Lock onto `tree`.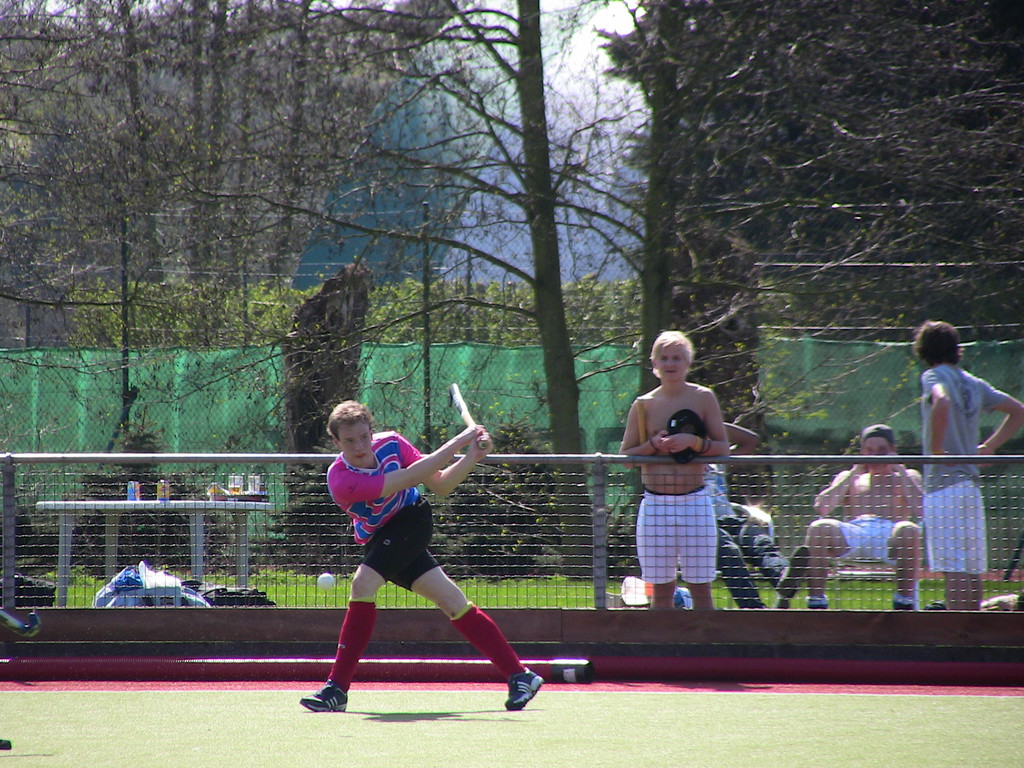
Locked: x1=0 y1=0 x2=410 y2=348.
